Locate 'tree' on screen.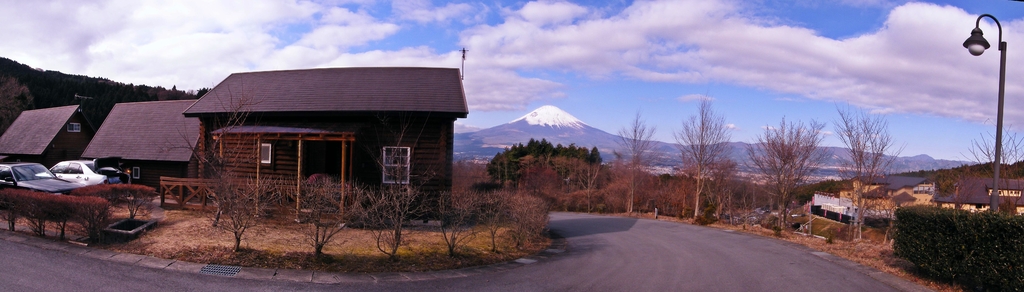
On screen at <box>514,190,540,241</box>.
